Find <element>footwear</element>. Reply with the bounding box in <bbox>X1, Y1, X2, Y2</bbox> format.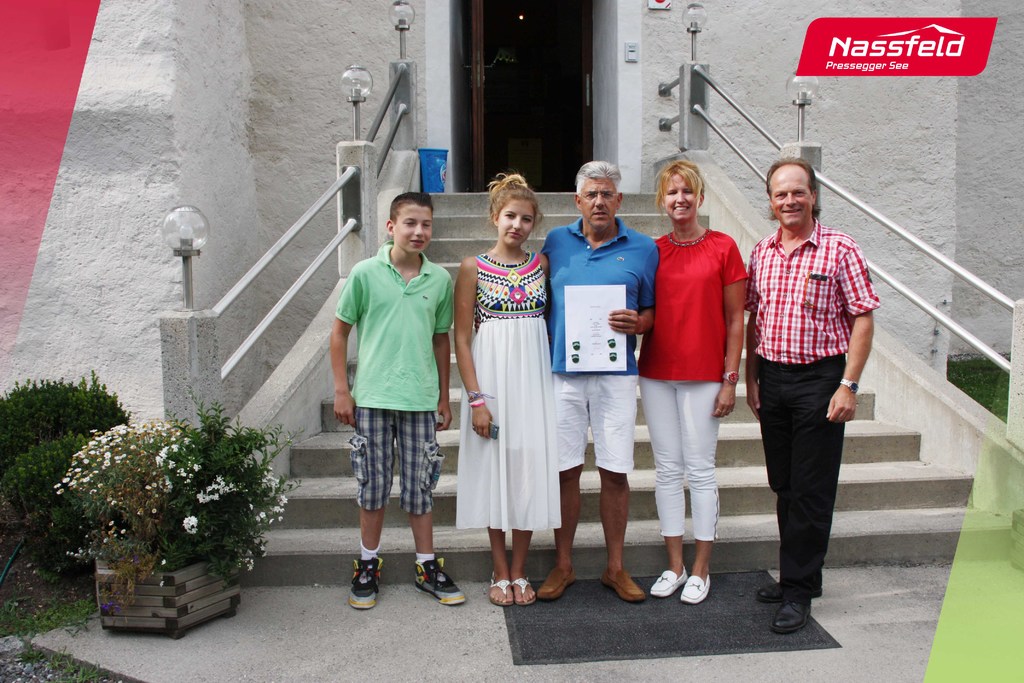
<bbox>508, 577, 532, 604</bbox>.
